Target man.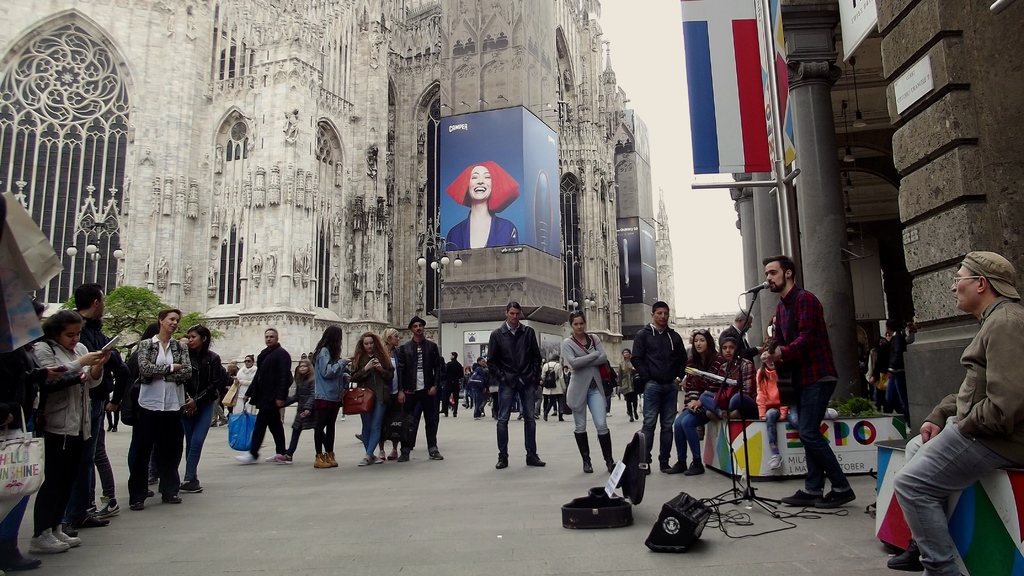
Target region: l=67, t=282, r=114, b=529.
